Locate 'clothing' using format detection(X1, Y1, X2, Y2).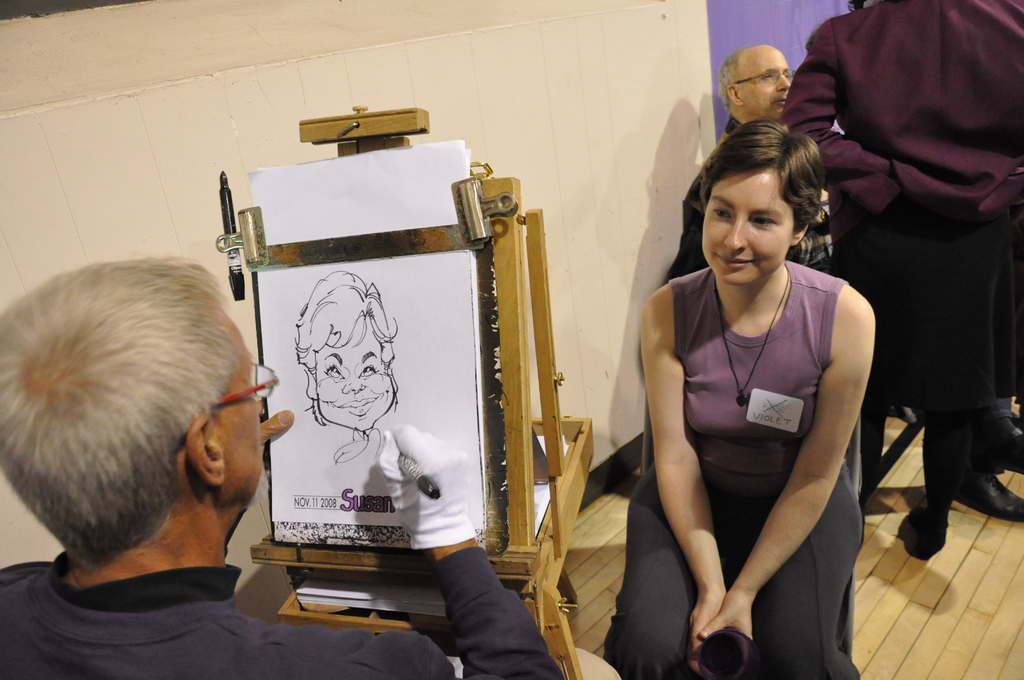
detection(639, 244, 890, 625).
